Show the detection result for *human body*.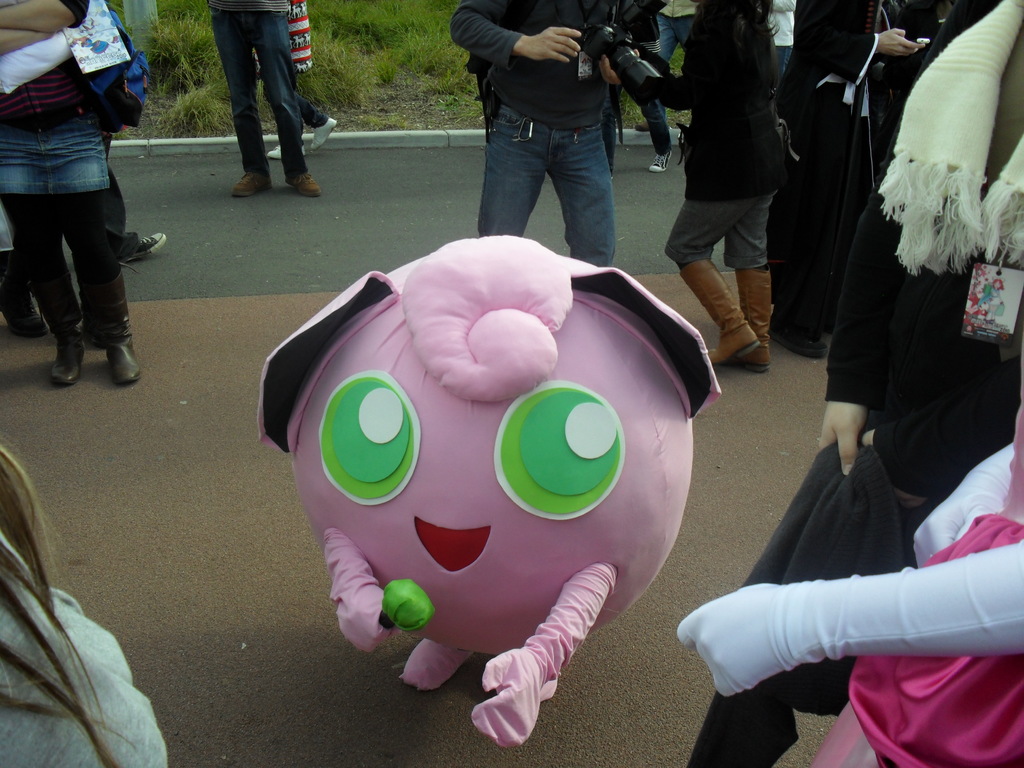
l=230, t=0, r=322, b=193.
